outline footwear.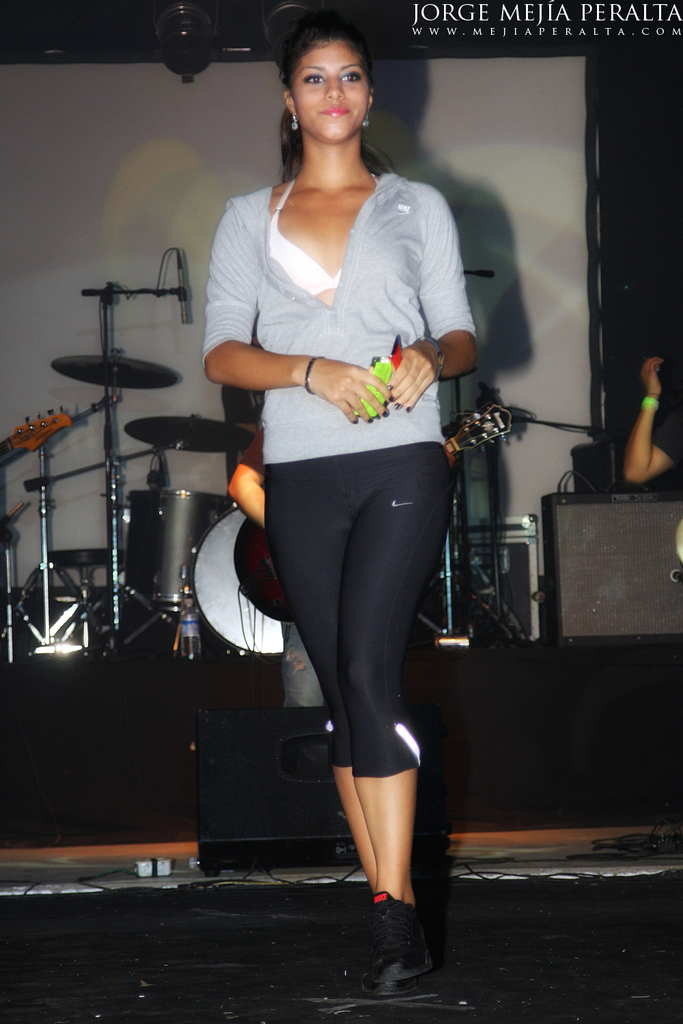
Outline: {"left": 359, "top": 883, "right": 432, "bottom": 989}.
